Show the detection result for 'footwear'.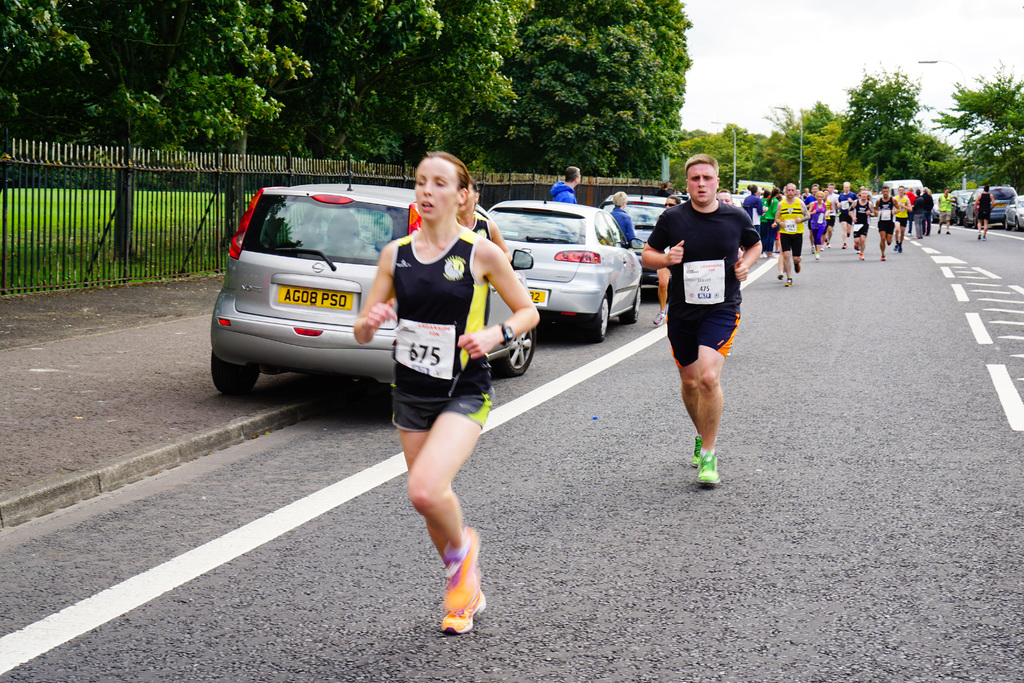
[left=893, top=243, right=899, bottom=251].
